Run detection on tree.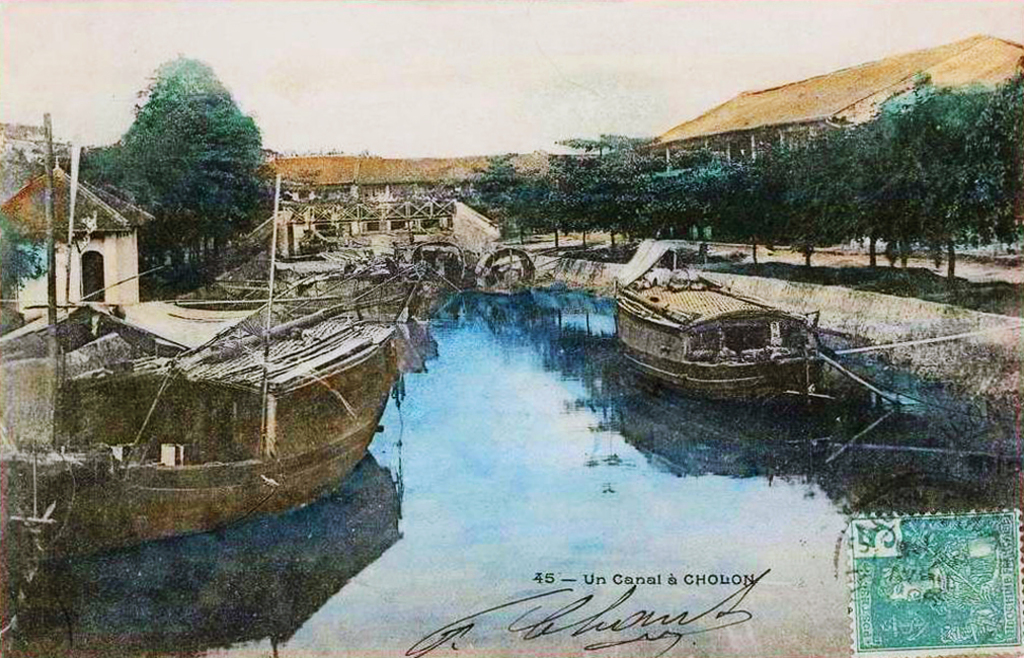
Result: {"x1": 91, "y1": 43, "x2": 267, "y2": 285}.
